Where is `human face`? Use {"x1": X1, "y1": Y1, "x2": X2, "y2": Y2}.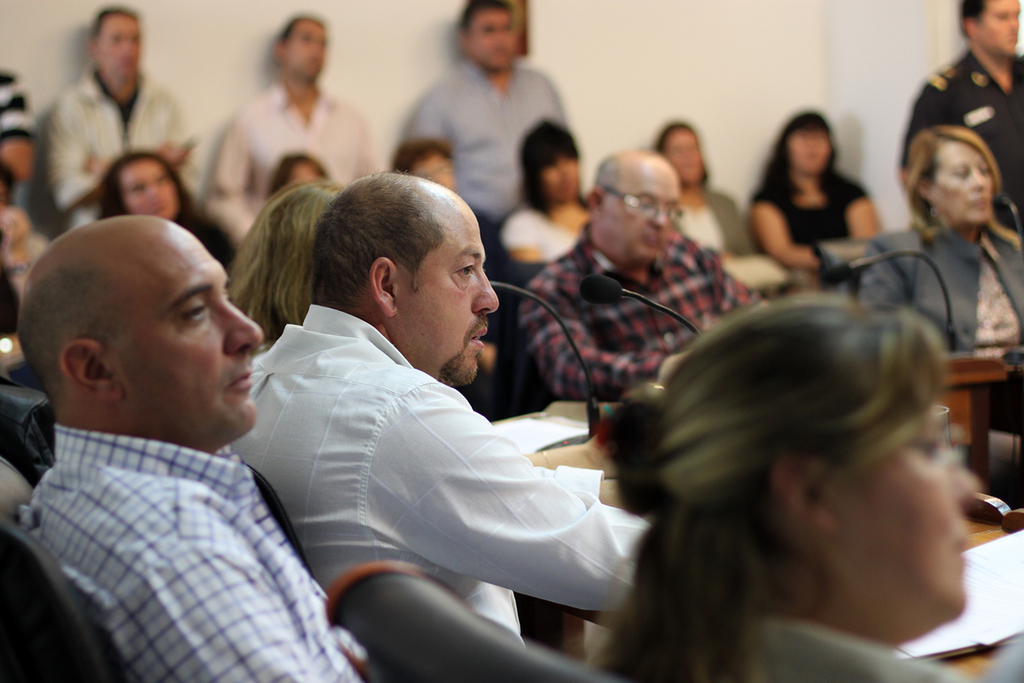
{"x1": 94, "y1": 10, "x2": 142, "y2": 78}.
